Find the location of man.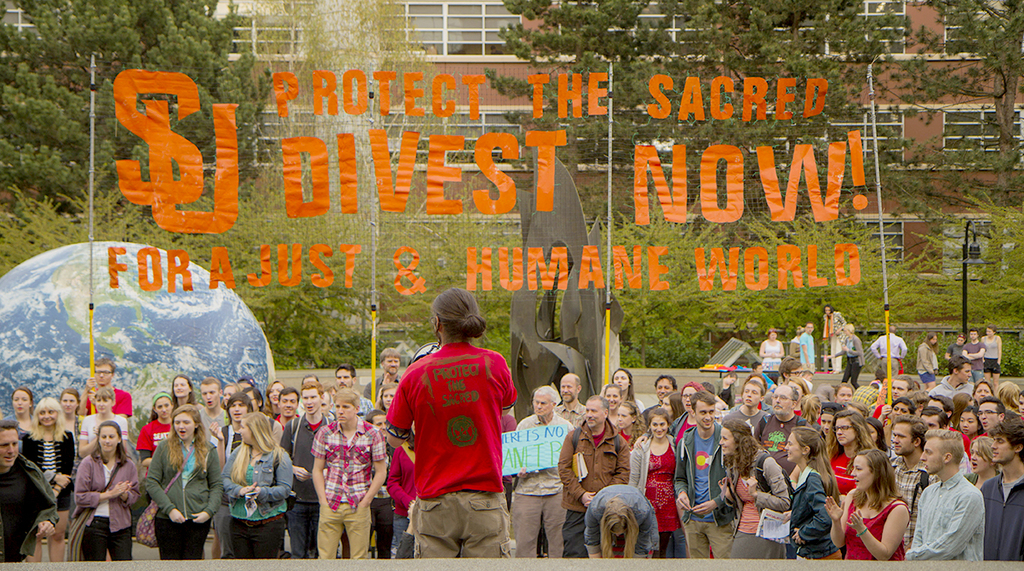
Location: x1=324, y1=365, x2=369, y2=419.
